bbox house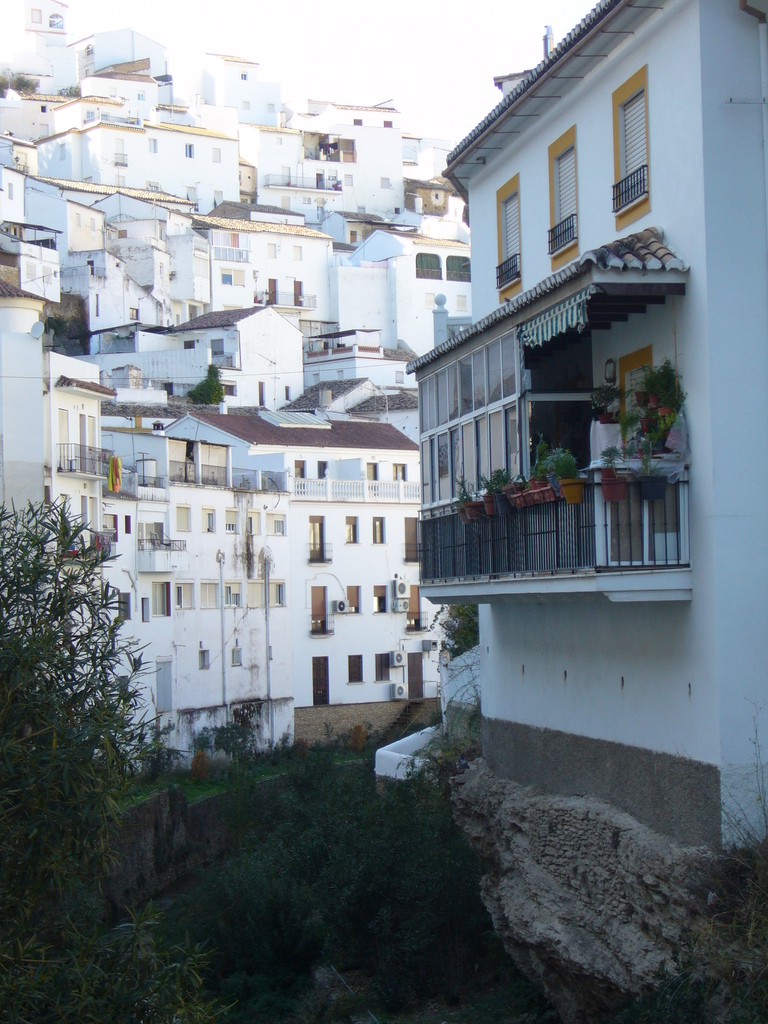
(177, 47, 289, 121)
